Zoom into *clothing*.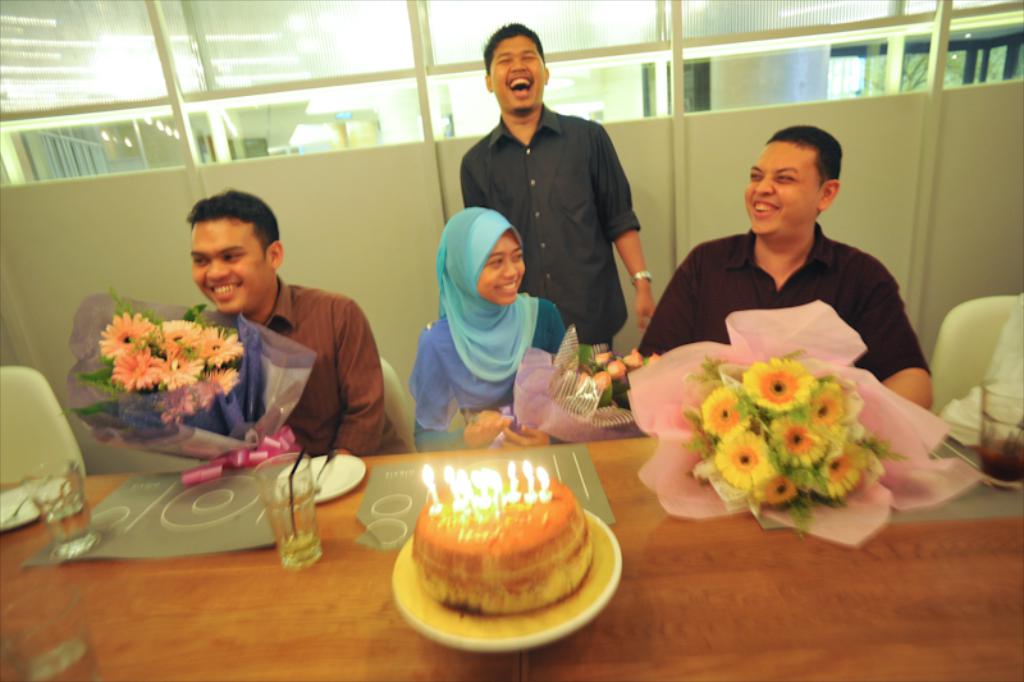
Zoom target: left=457, top=100, right=653, bottom=381.
